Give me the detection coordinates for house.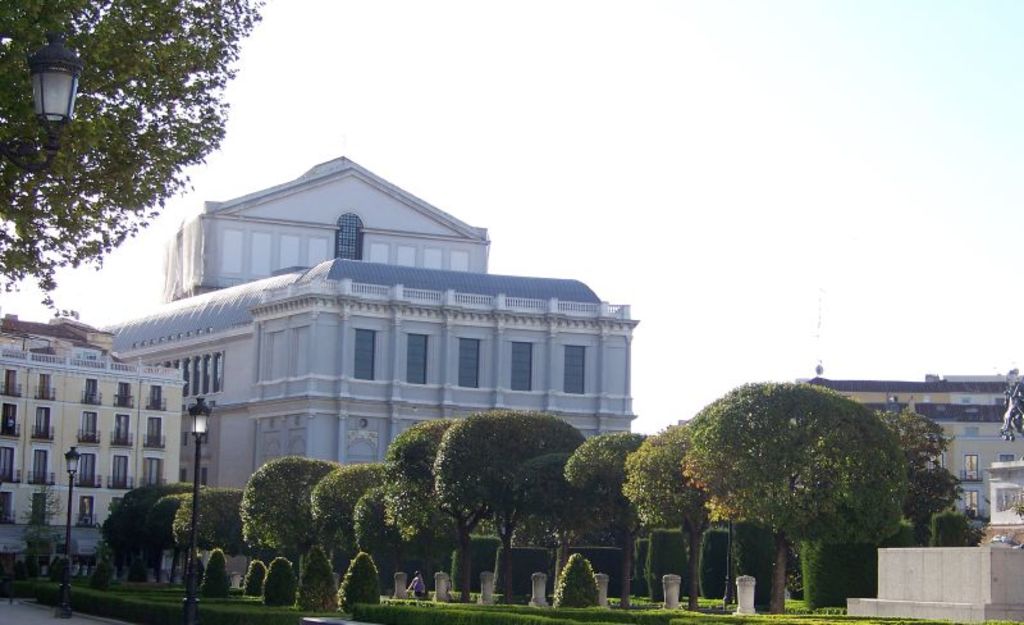
pyautogui.locateOnScreen(0, 320, 168, 562).
